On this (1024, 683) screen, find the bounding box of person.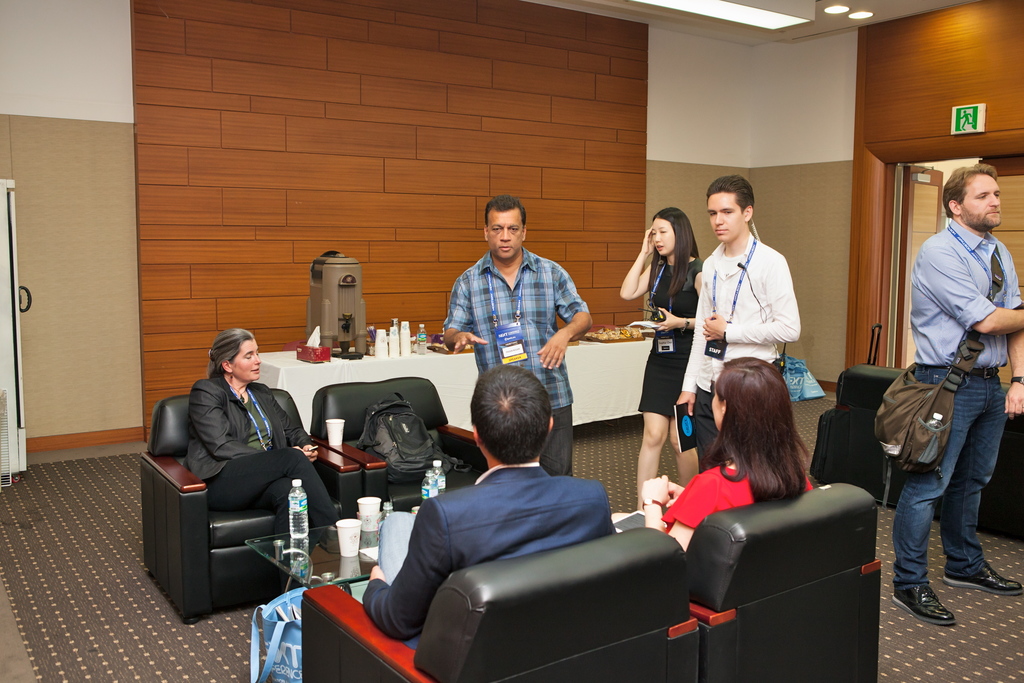
Bounding box: 442 194 595 473.
